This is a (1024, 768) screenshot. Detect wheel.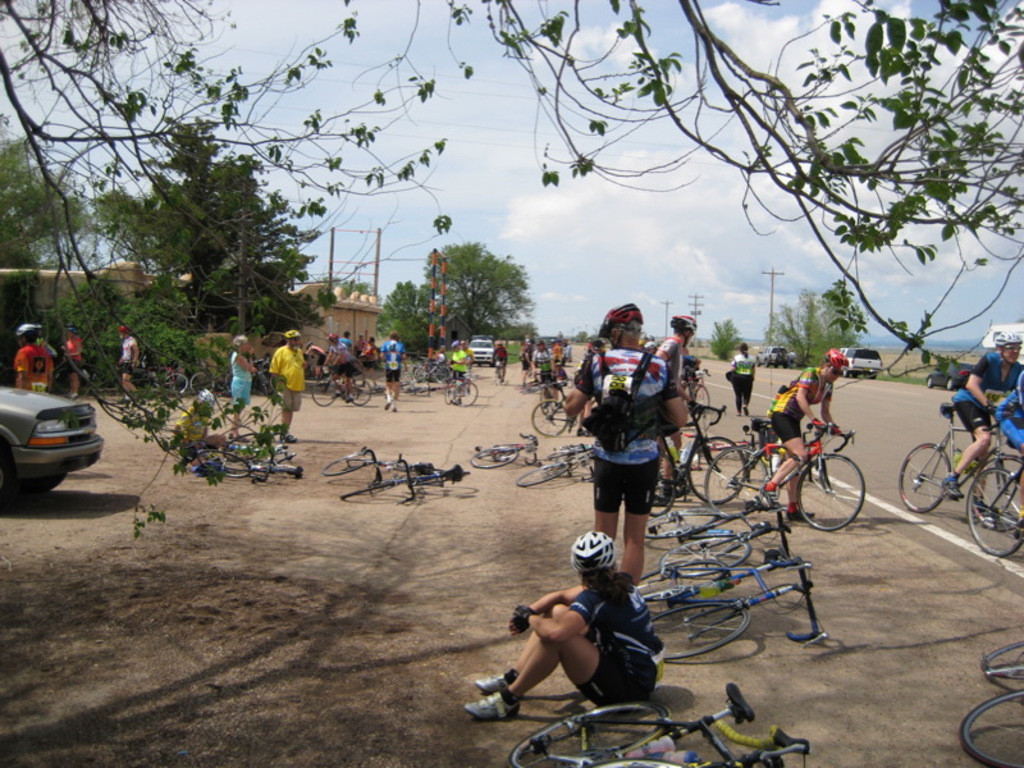
(x1=959, y1=687, x2=1023, y2=767).
